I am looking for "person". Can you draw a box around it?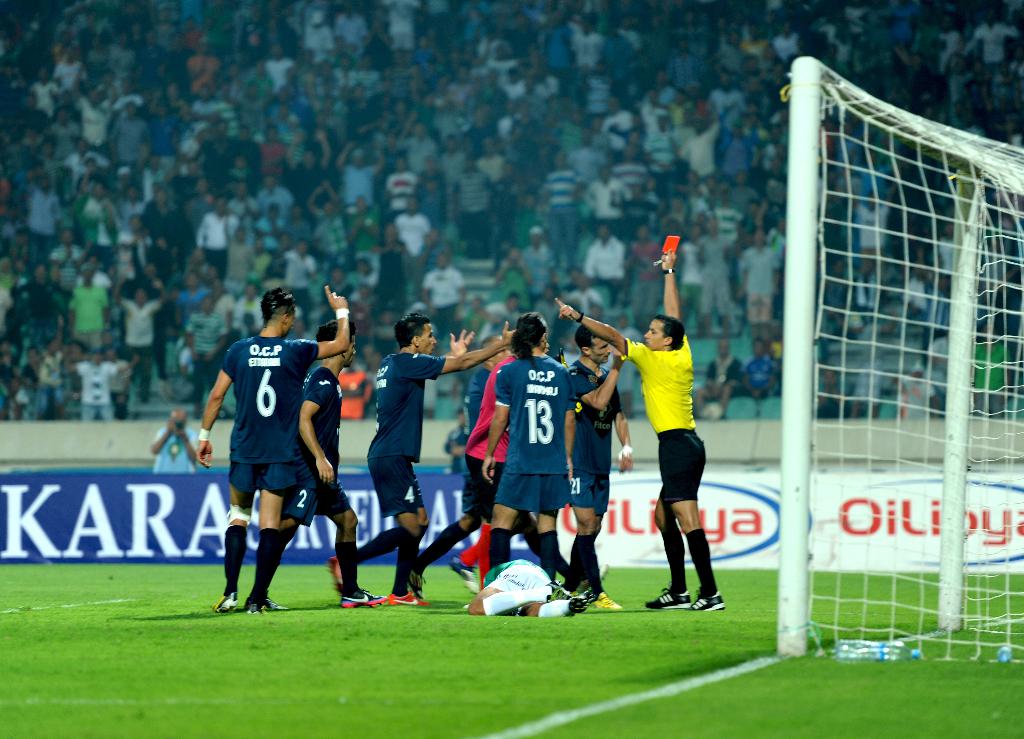
Sure, the bounding box is [479,313,577,586].
